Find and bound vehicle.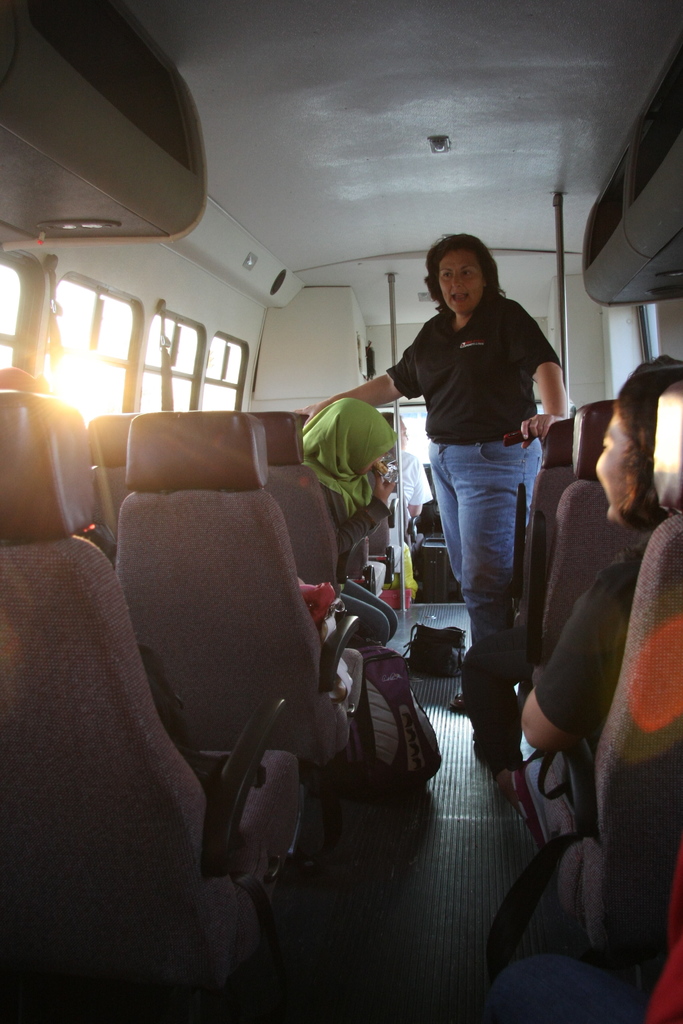
Bound: 1/0/682/1023.
